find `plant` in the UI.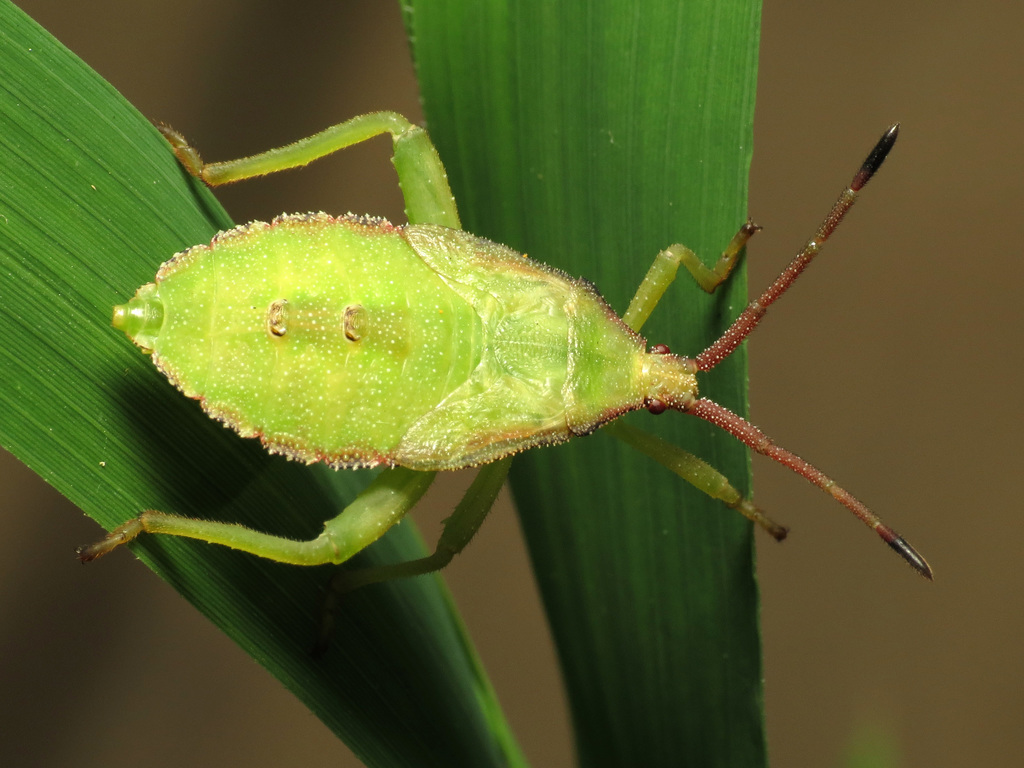
UI element at 0/0/769/767.
